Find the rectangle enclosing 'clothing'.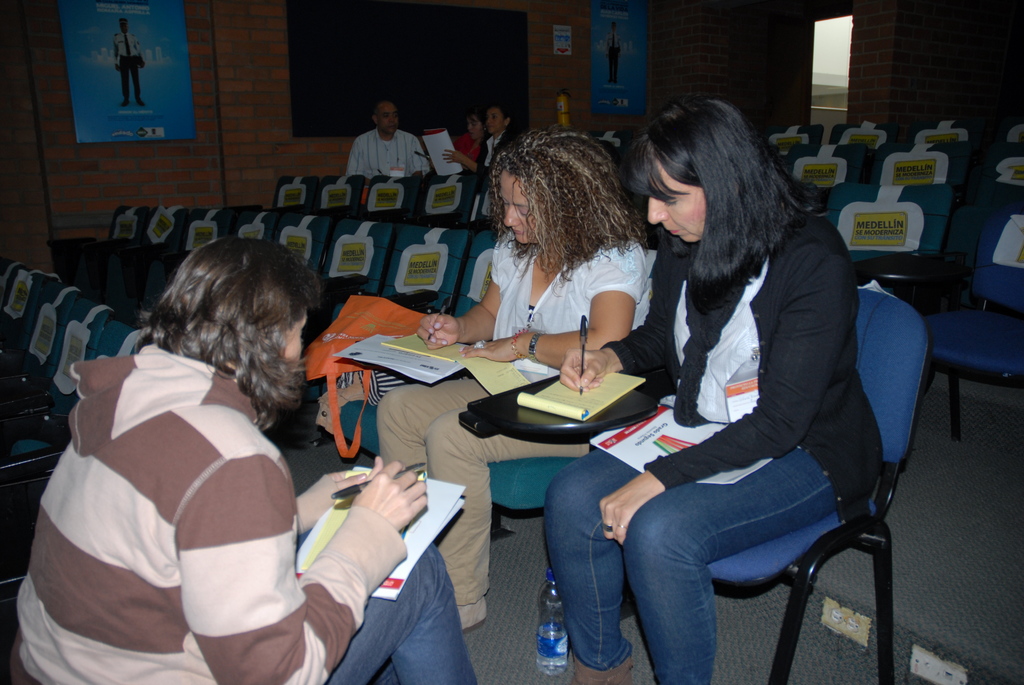
{"x1": 536, "y1": 229, "x2": 894, "y2": 684}.
